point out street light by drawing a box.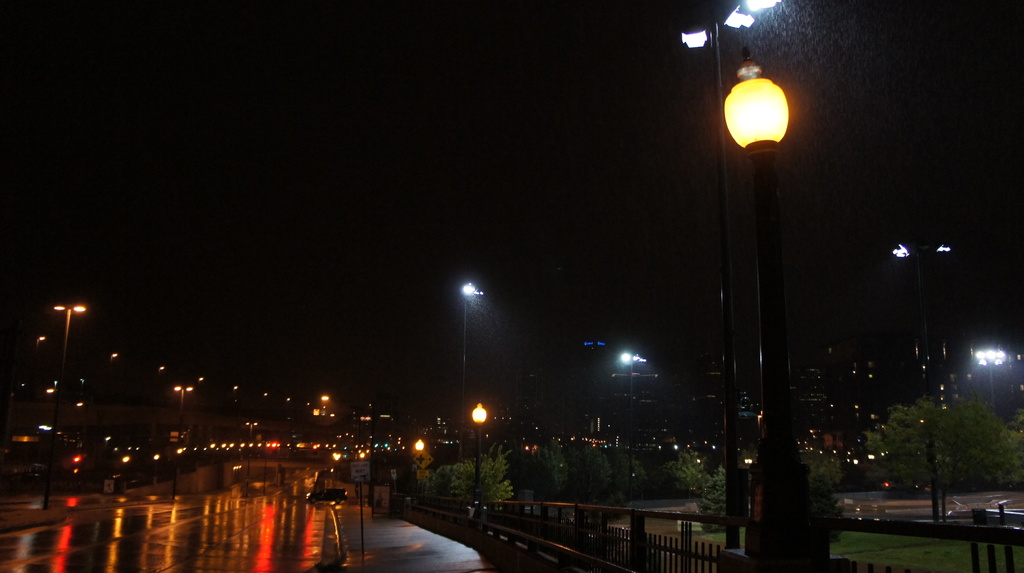
rect(613, 345, 638, 454).
